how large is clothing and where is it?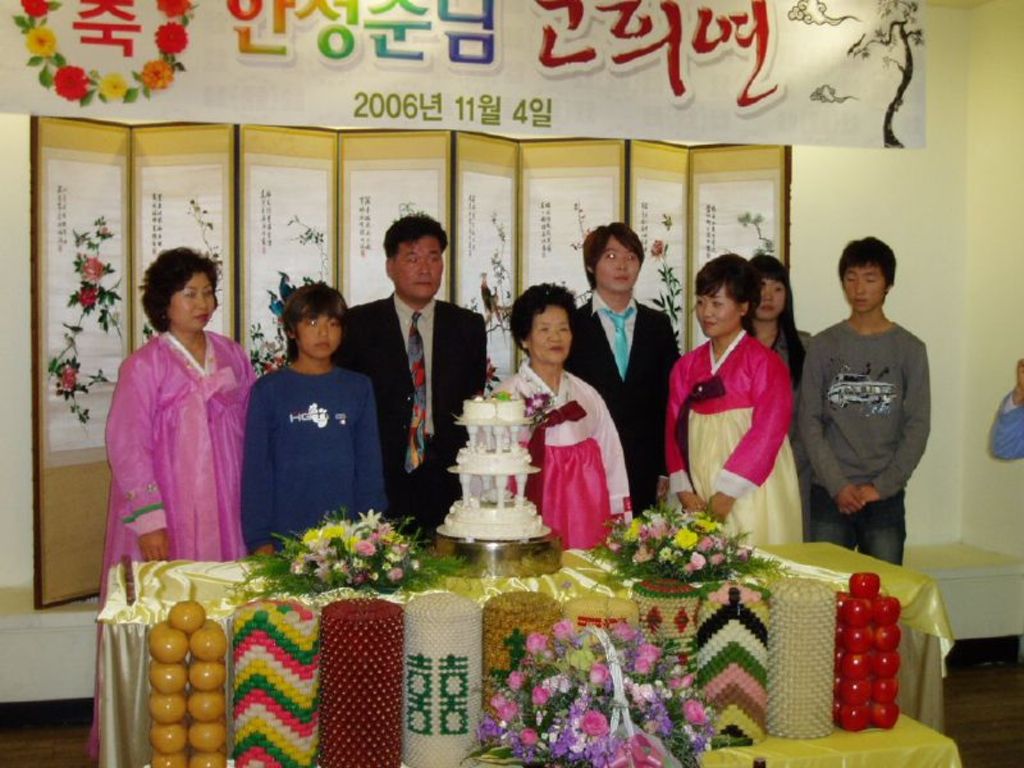
Bounding box: 242:362:389:553.
